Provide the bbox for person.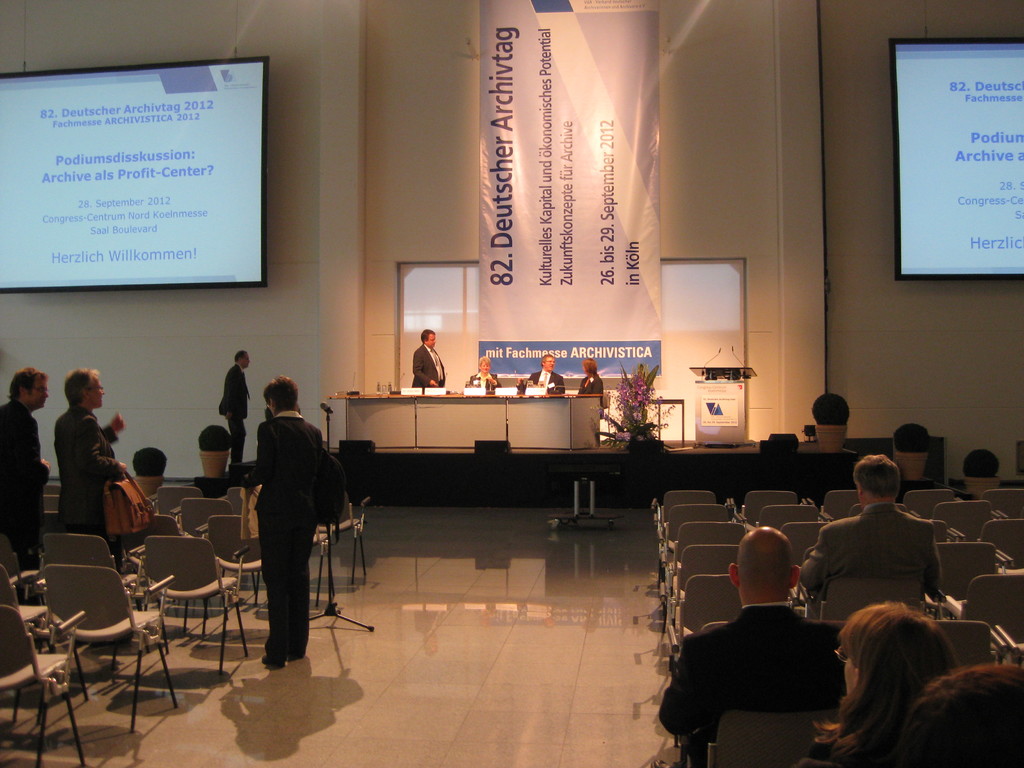
region(894, 662, 1023, 767).
